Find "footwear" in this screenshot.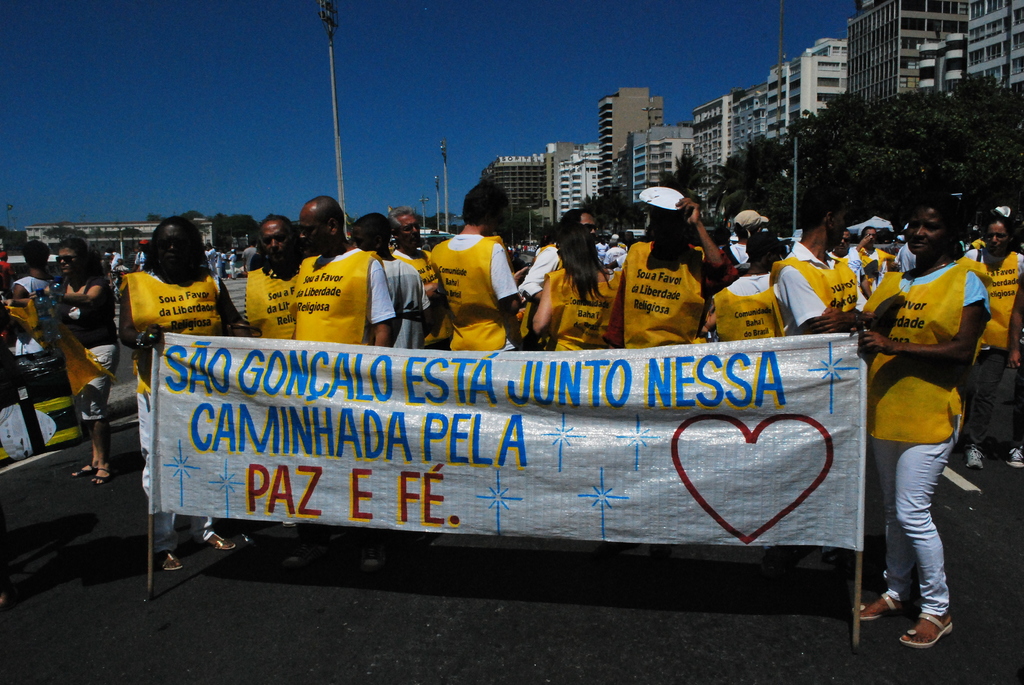
The bounding box for "footwear" is (894, 607, 957, 649).
